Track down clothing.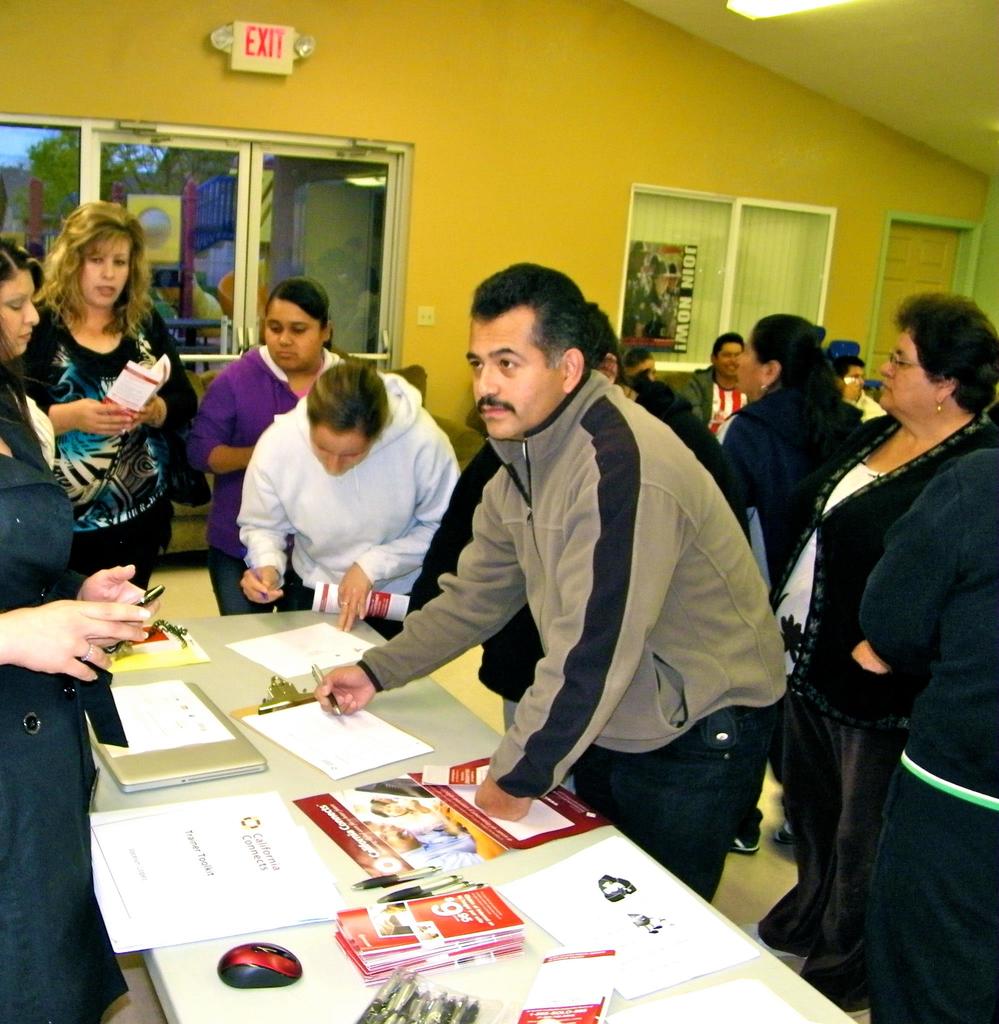
Tracked to 0/662/127/1011.
